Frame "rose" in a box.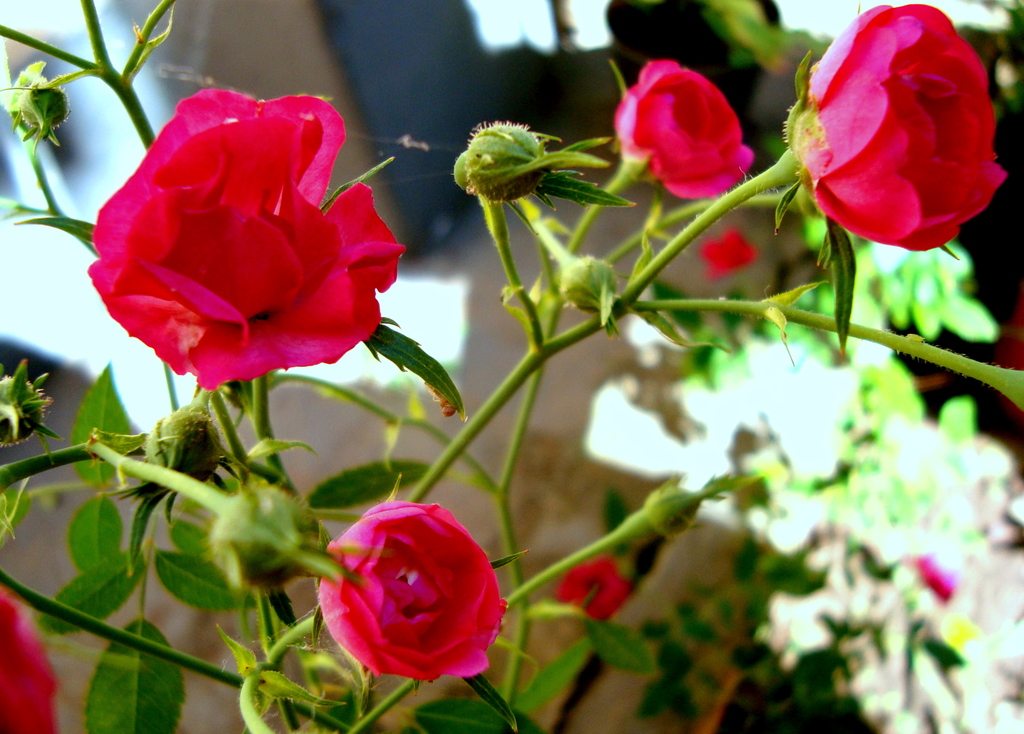
detection(86, 86, 407, 392).
